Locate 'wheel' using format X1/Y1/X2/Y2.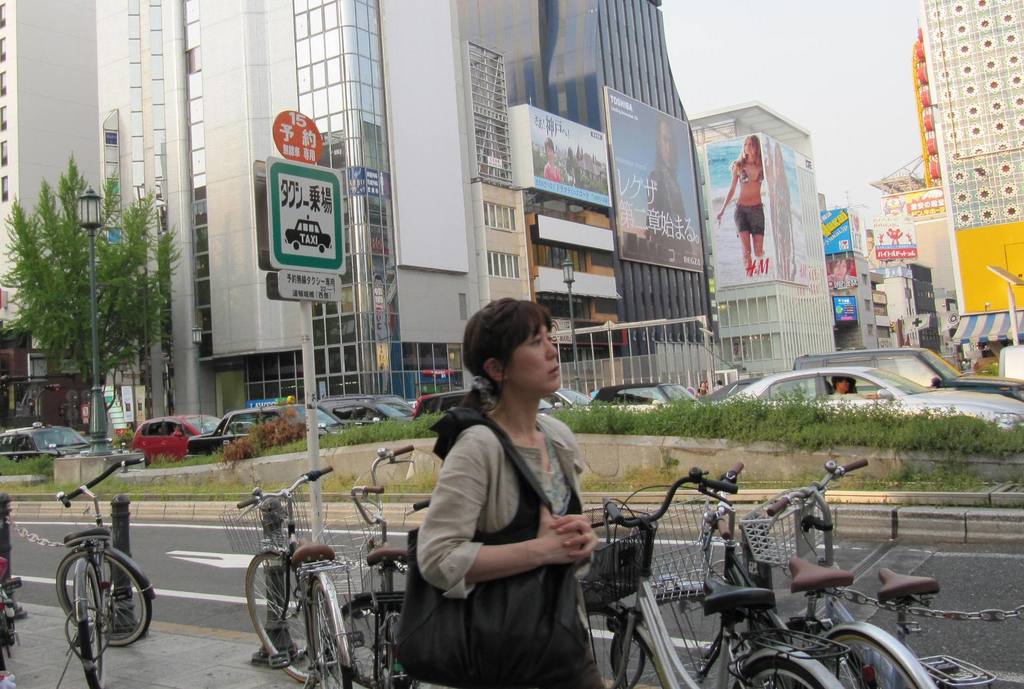
55/549/147/645.
